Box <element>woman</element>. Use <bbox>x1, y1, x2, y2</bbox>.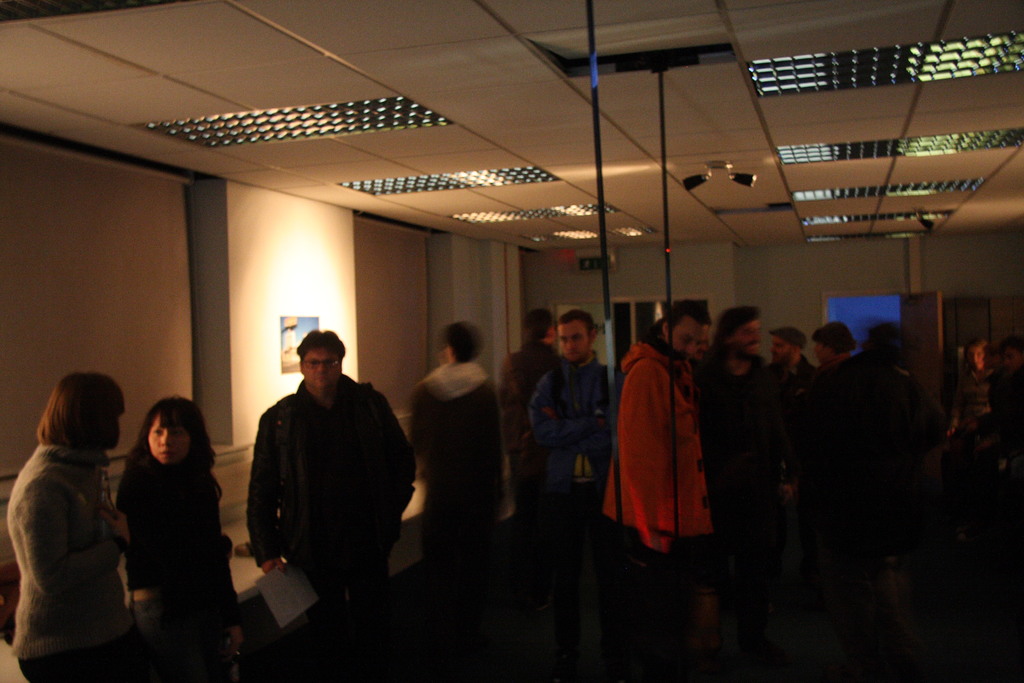
<bbox>113, 391, 245, 682</bbox>.
